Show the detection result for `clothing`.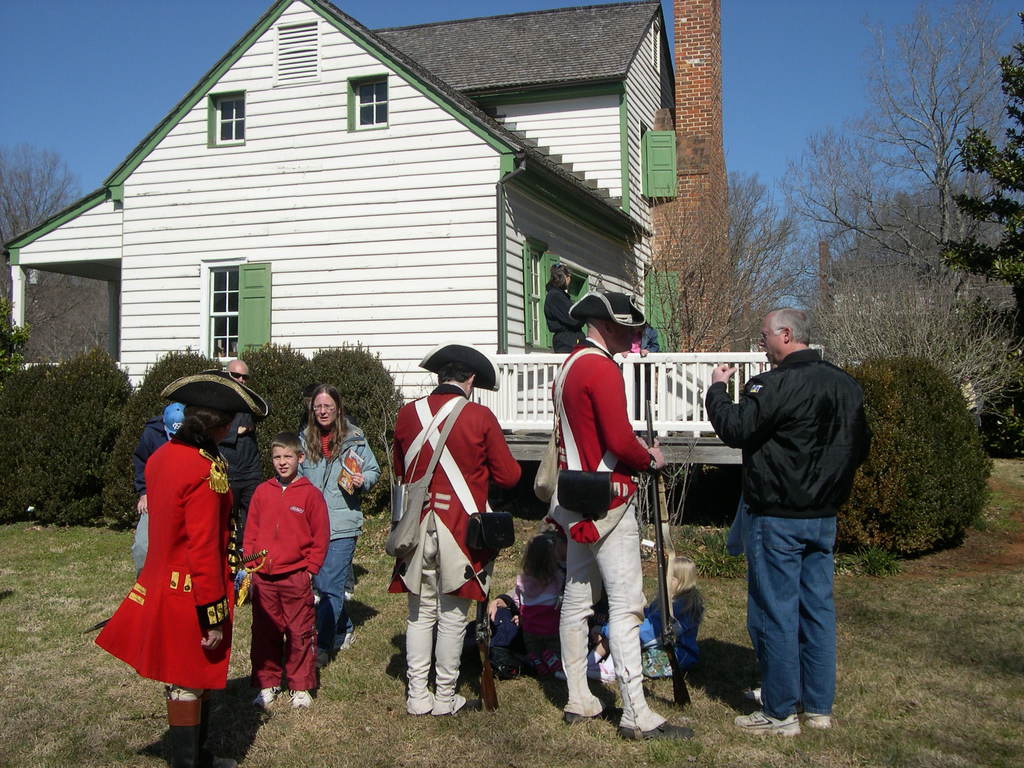
(x1=222, y1=409, x2=259, y2=512).
